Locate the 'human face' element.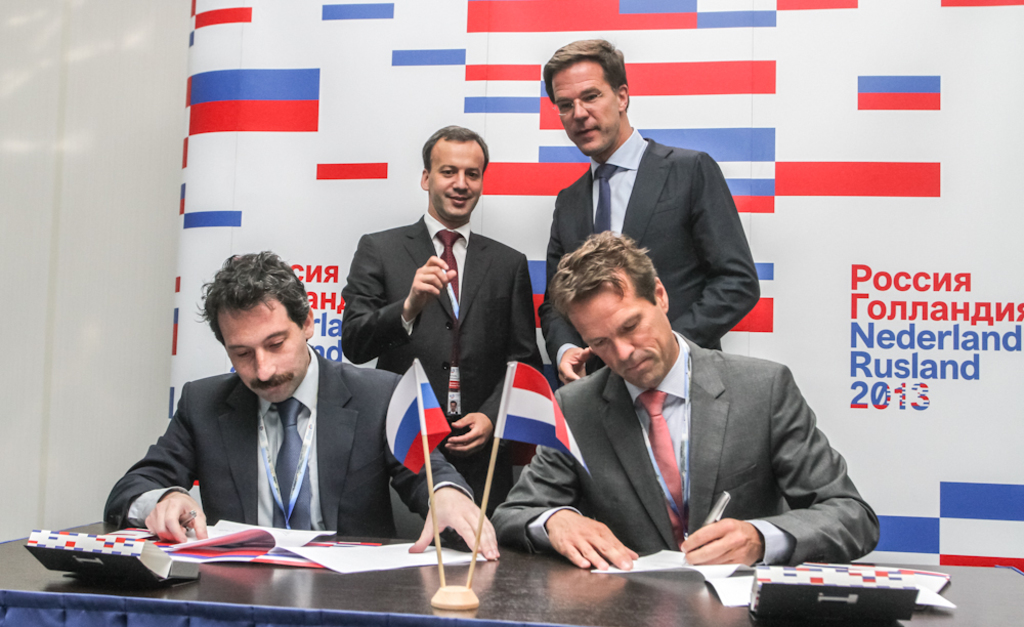
Element bbox: [x1=552, y1=58, x2=623, y2=154].
